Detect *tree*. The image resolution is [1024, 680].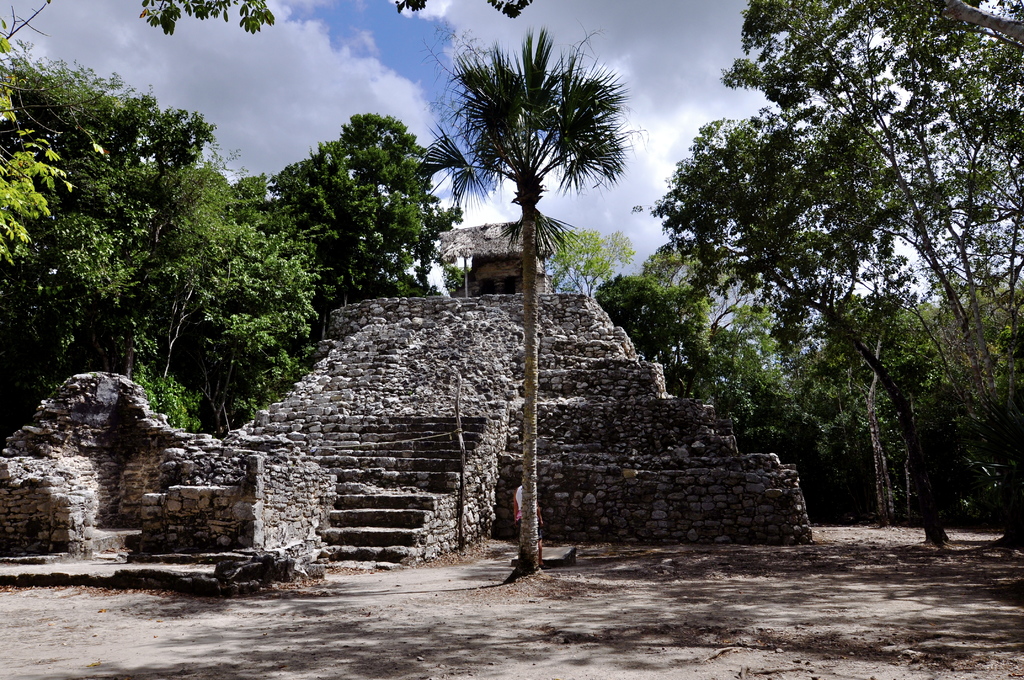
bbox(730, 298, 907, 439).
